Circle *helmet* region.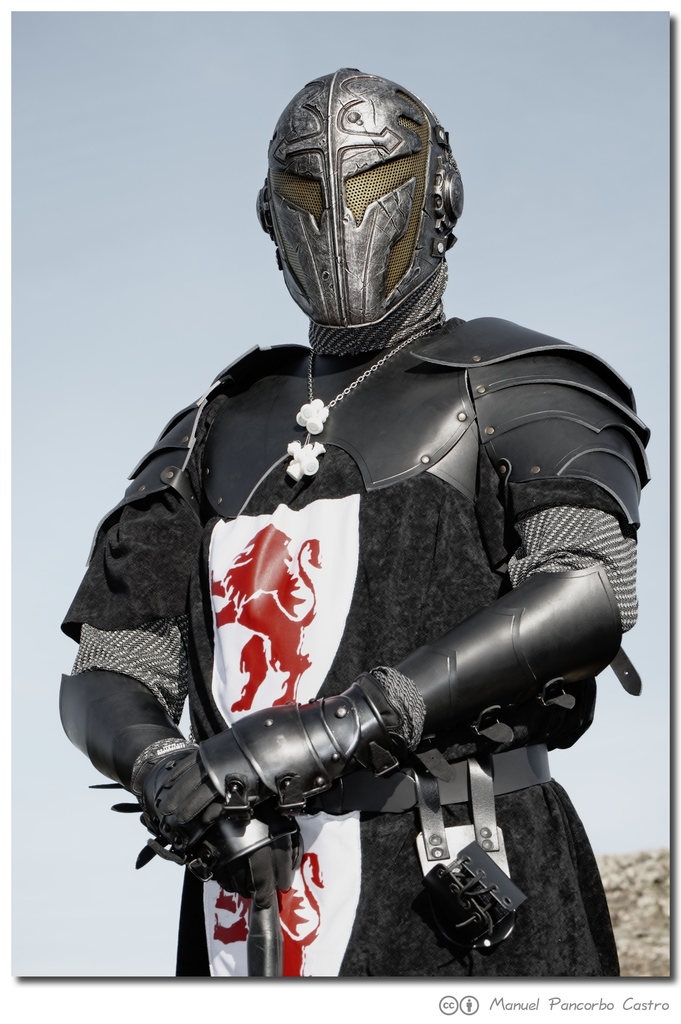
Region: (x1=263, y1=75, x2=472, y2=342).
